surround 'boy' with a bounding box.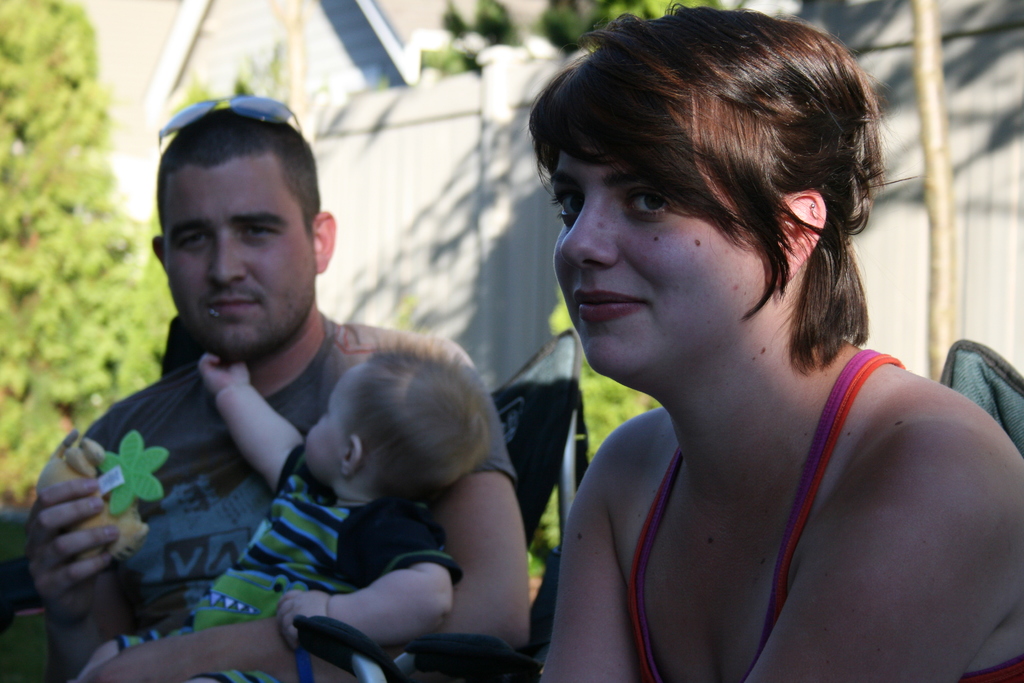
box=[74, 351, 499, 682].
